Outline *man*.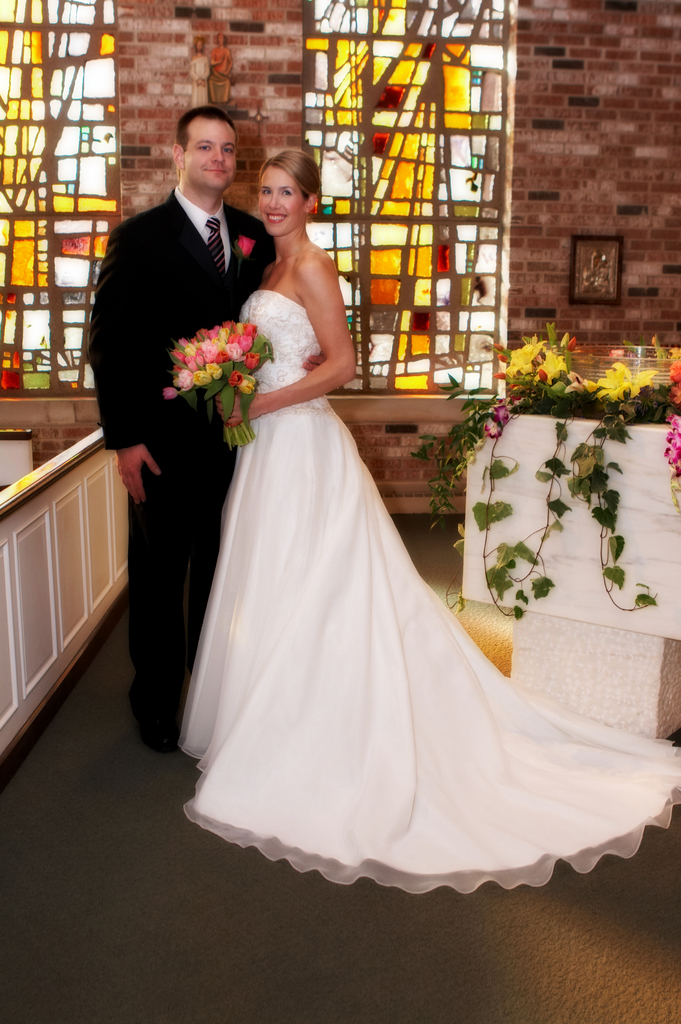
Outline: pyautogui.locateOnScreen(81, 99, 276, 754).
